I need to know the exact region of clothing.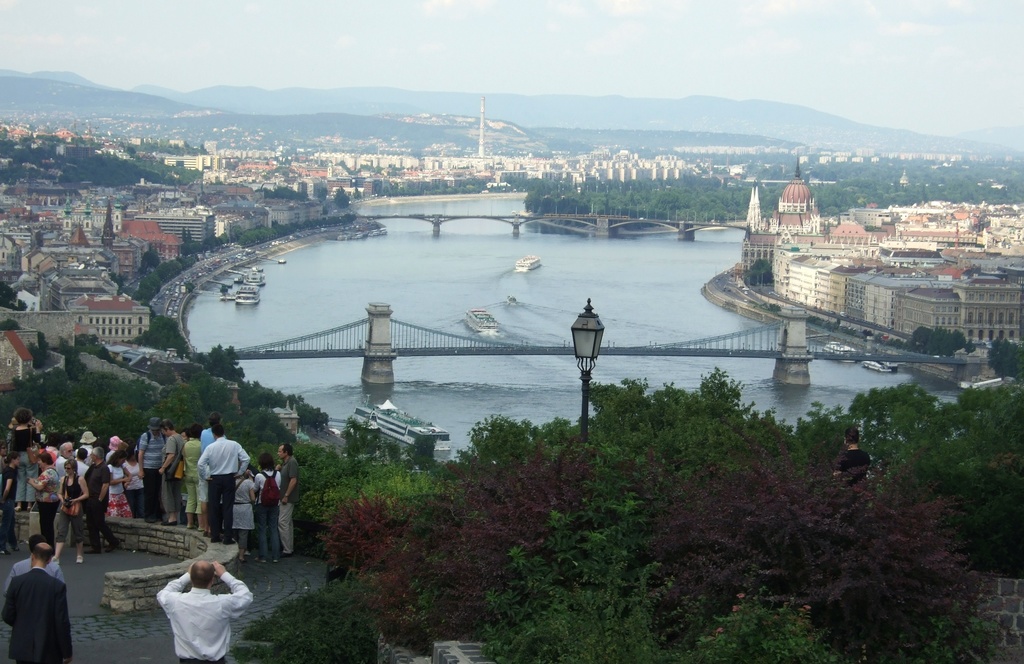
Region: <bbox>10, 421, 28, 520</bbox>.
